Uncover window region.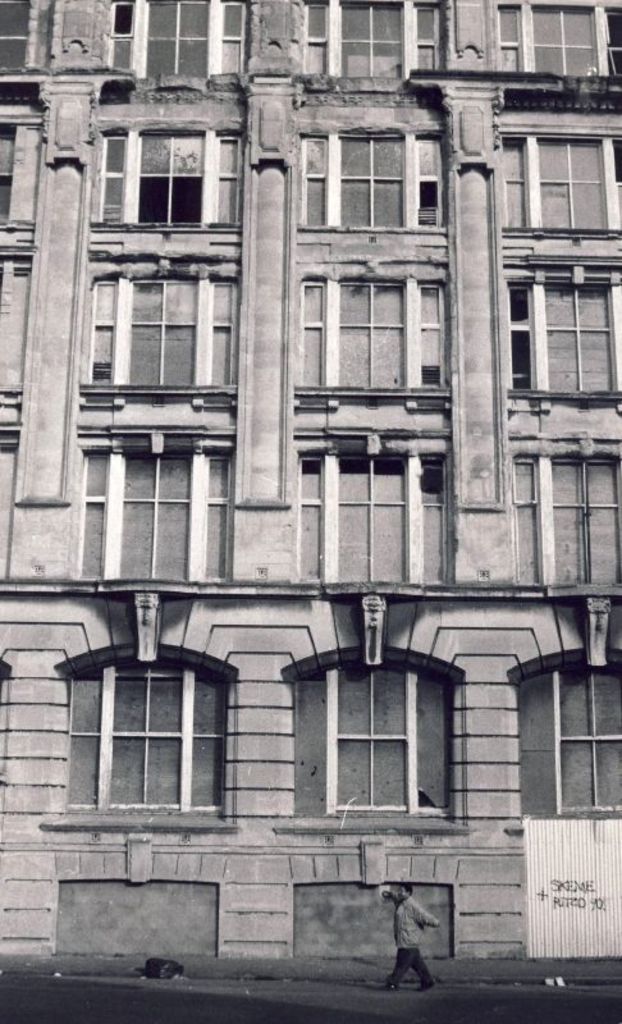
Uncovered: crop(480, 137, 621, 232).
